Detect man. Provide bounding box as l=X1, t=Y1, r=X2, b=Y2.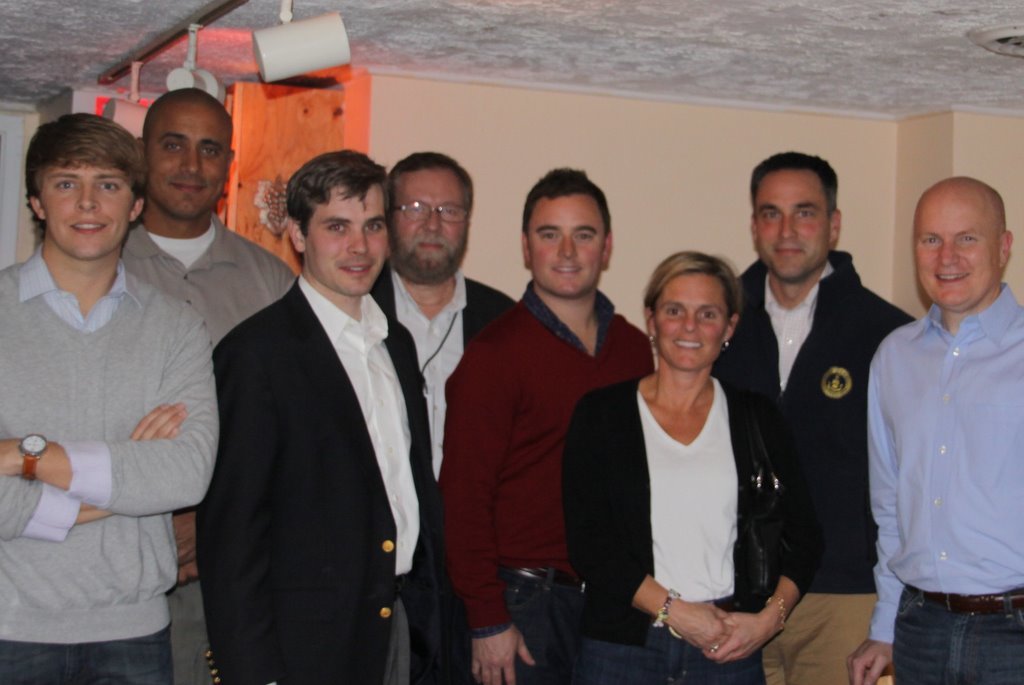
l=439, t=166, r=659, b=684.
